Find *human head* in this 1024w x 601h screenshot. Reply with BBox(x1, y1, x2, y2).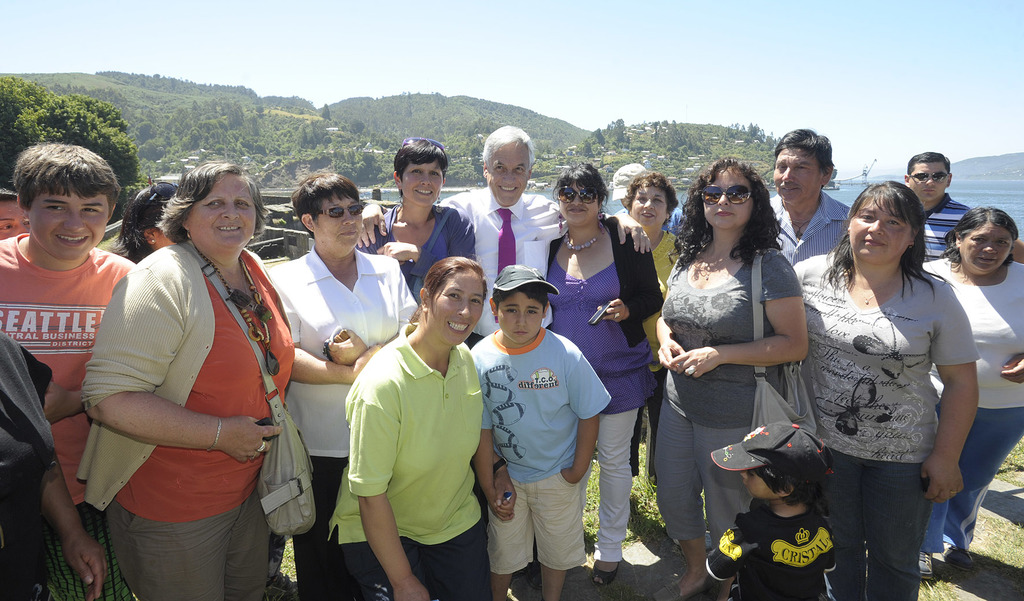
BBox(772, 128, 840, 204).
